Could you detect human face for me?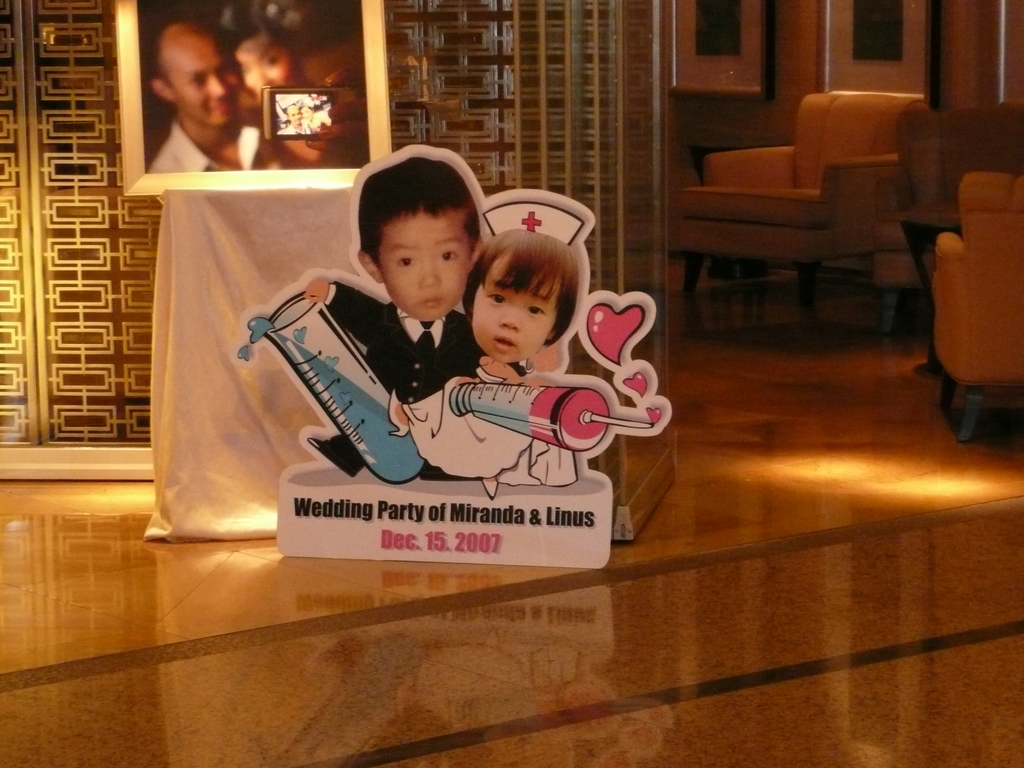
Detection result: left=376, top=212, right=473, bottom=320.
